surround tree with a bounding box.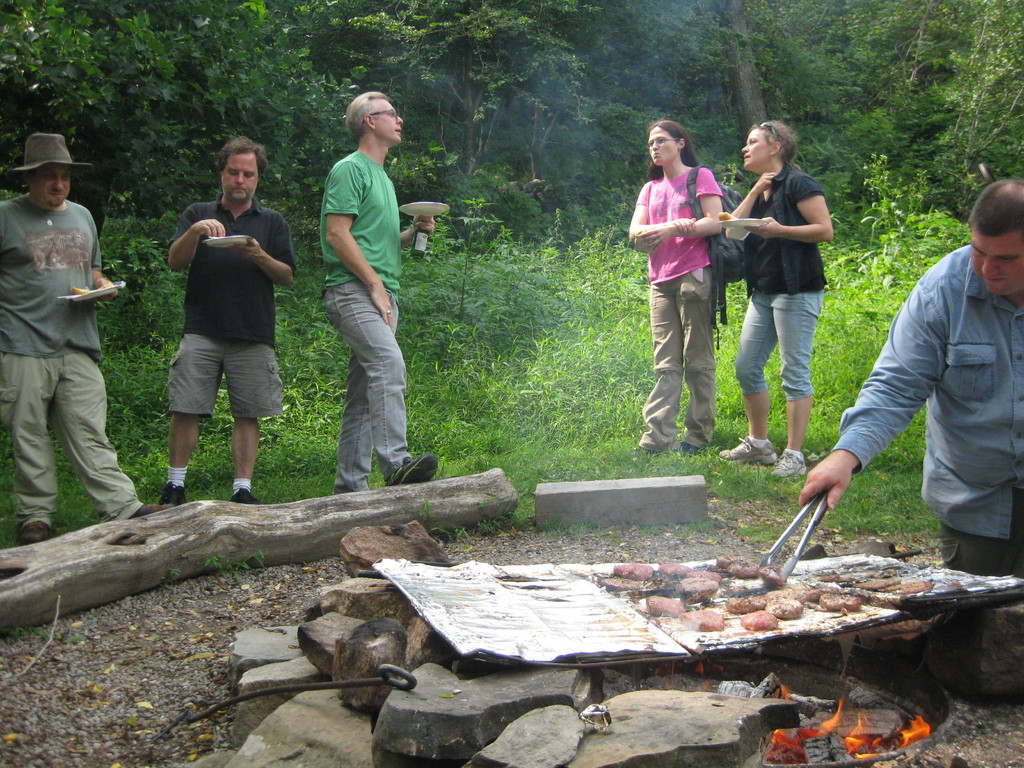
810/0/941/212.
